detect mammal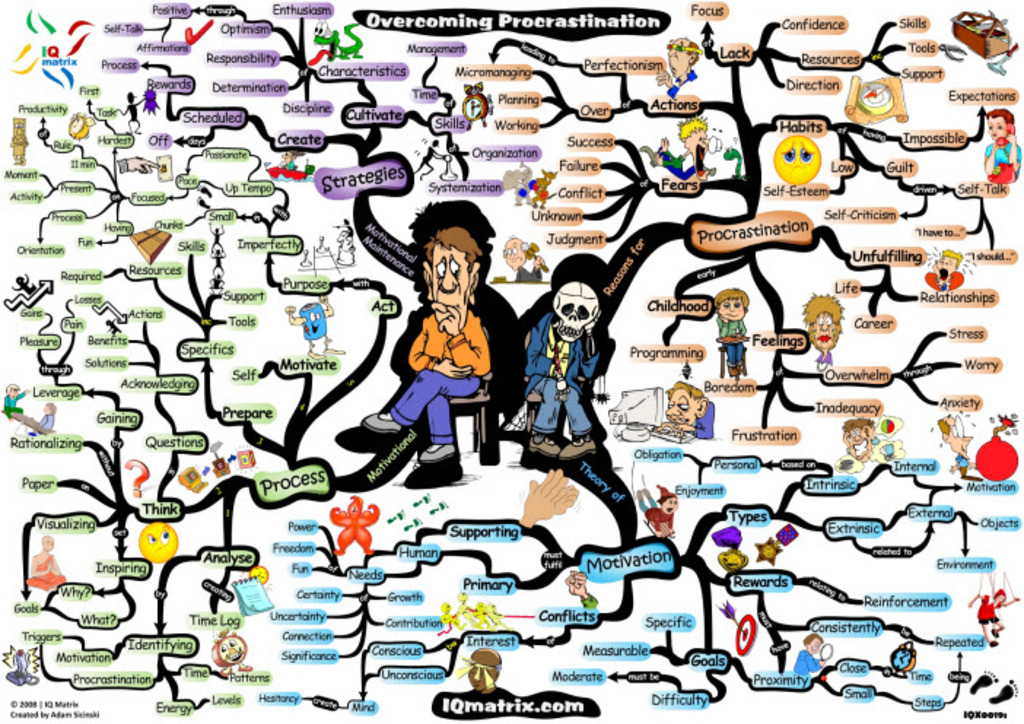
left=26, top=534, right=63, bottom=594
